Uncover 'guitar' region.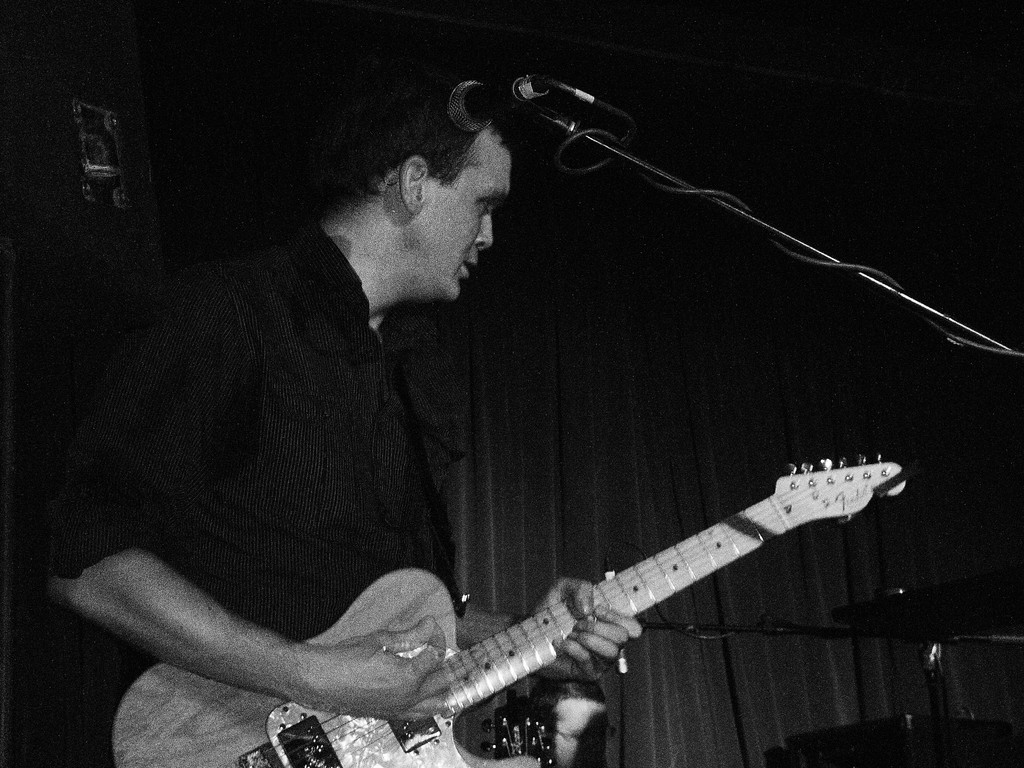
Uncovered: {"x1": 102, "y1": 447, "x2": 907, "y2": 767}.
